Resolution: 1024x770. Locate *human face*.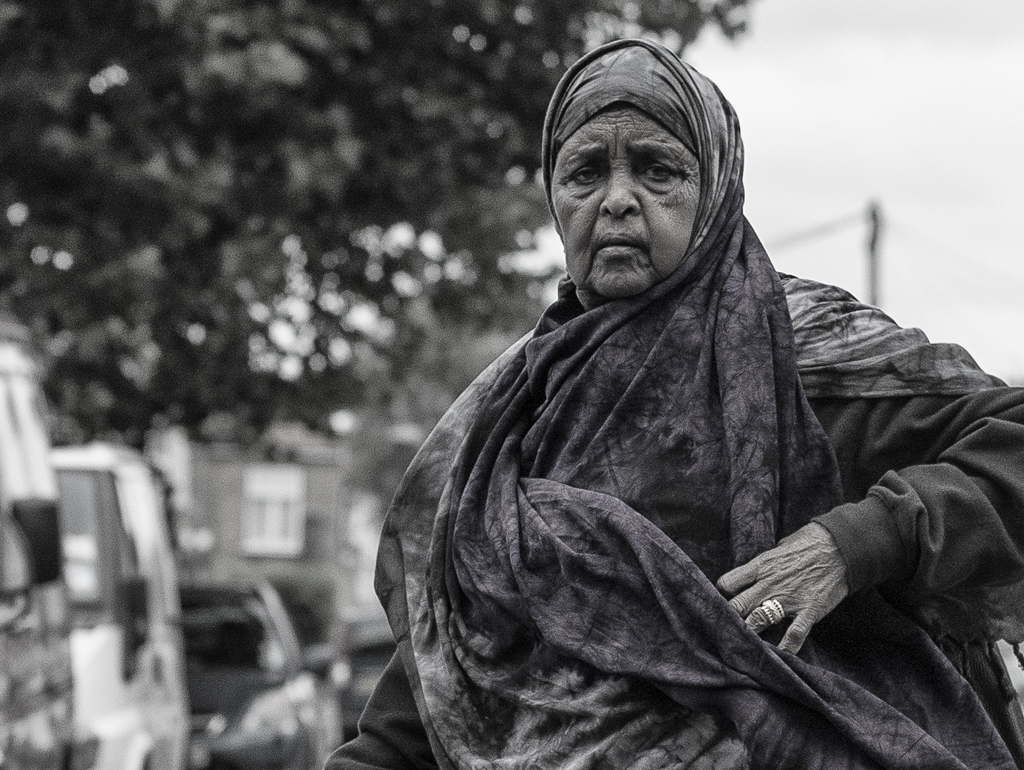
left=550, top=106, right=704, bottom=288.
